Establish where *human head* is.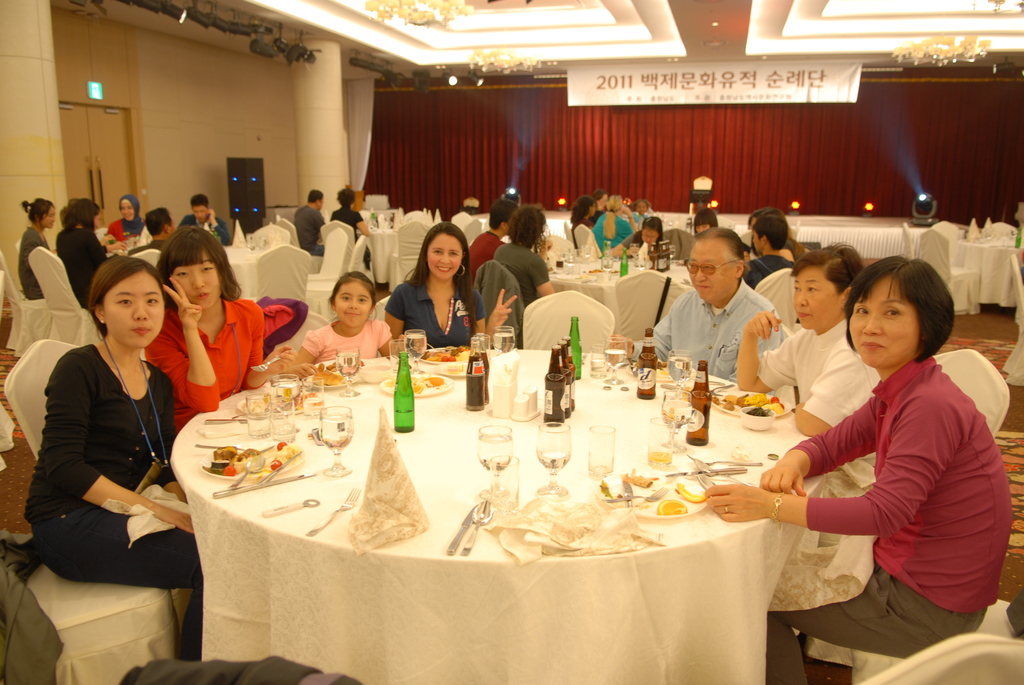
Established at bbox=(788, 240, 865, 329).
